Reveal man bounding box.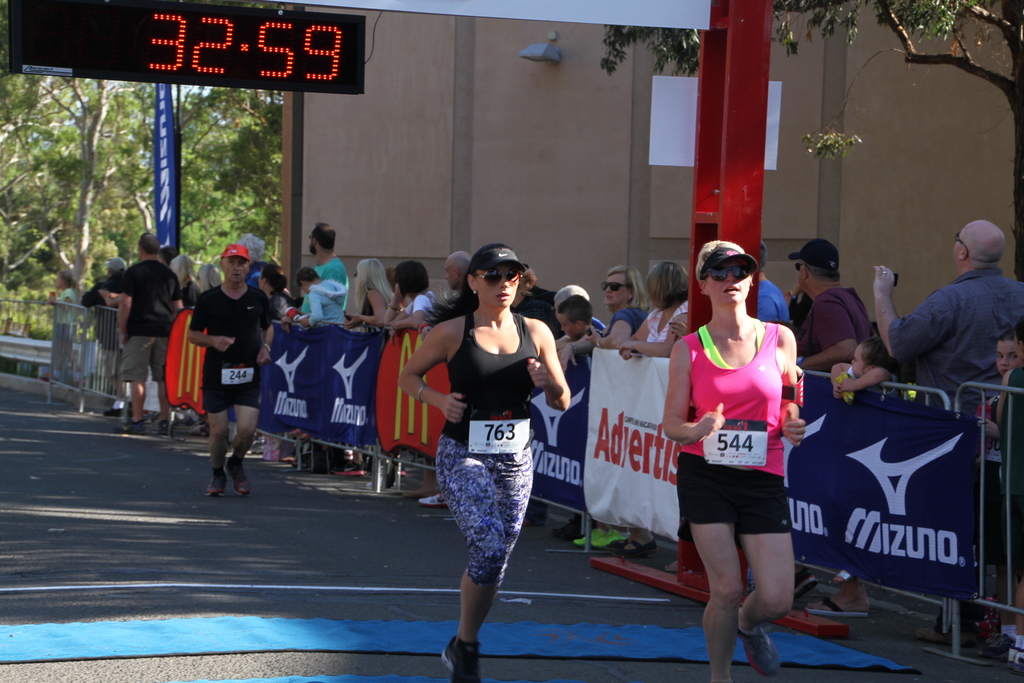
Revealed: <region>76, 256, 129, 426</region>.
